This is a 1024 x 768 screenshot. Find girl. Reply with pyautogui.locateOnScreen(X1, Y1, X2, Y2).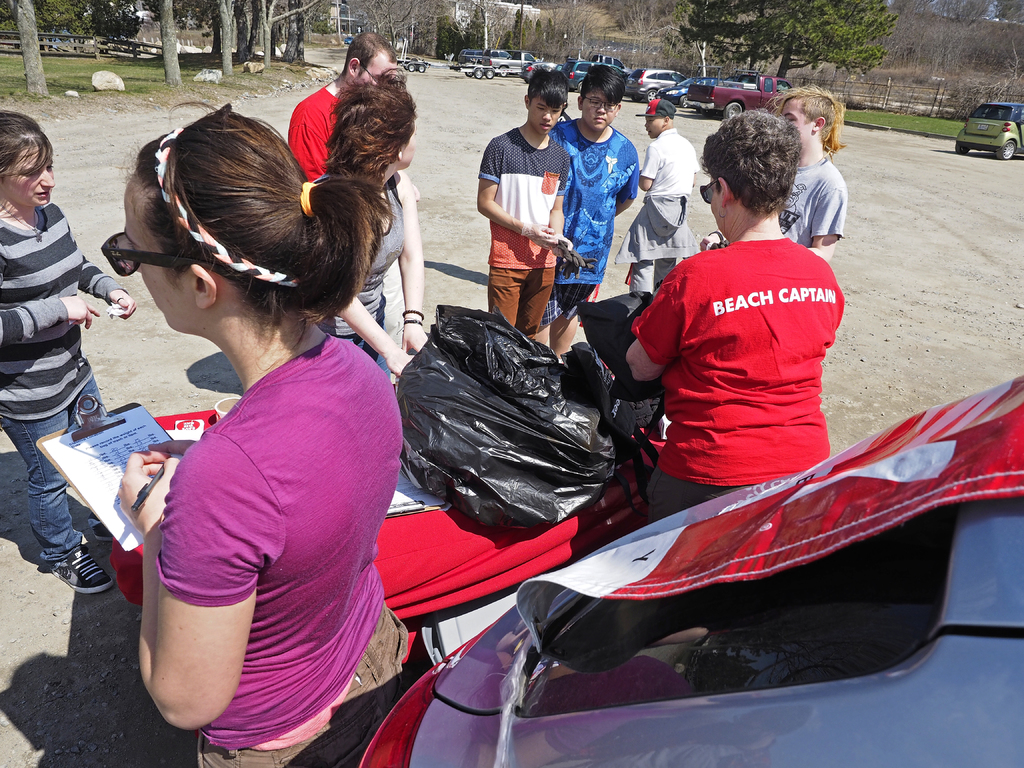
pyautogui.locateOnScreen(0, 111, 135, 596).
